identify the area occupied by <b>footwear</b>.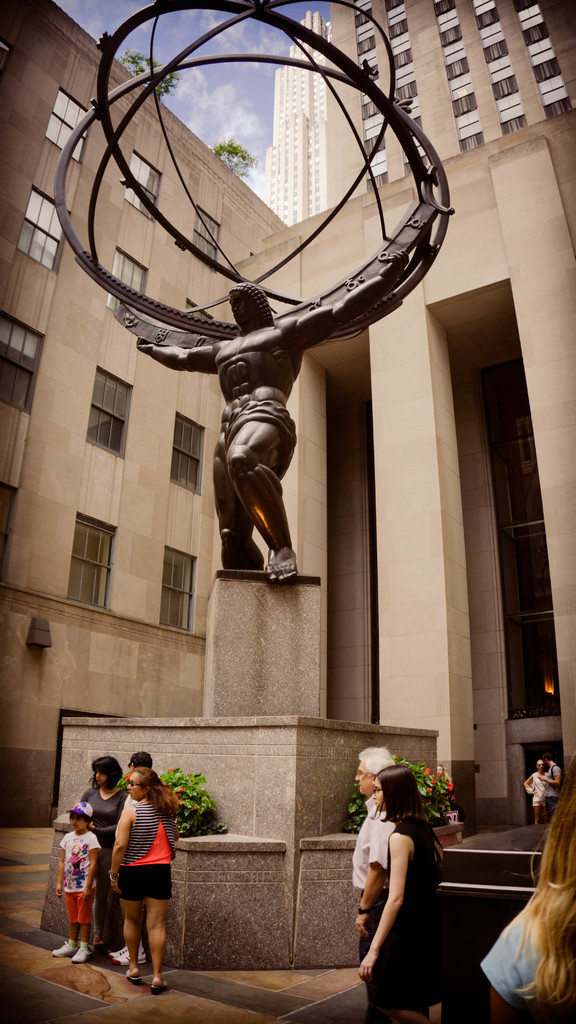
Area: [left=149, top=975, right=165, bottom=991].
